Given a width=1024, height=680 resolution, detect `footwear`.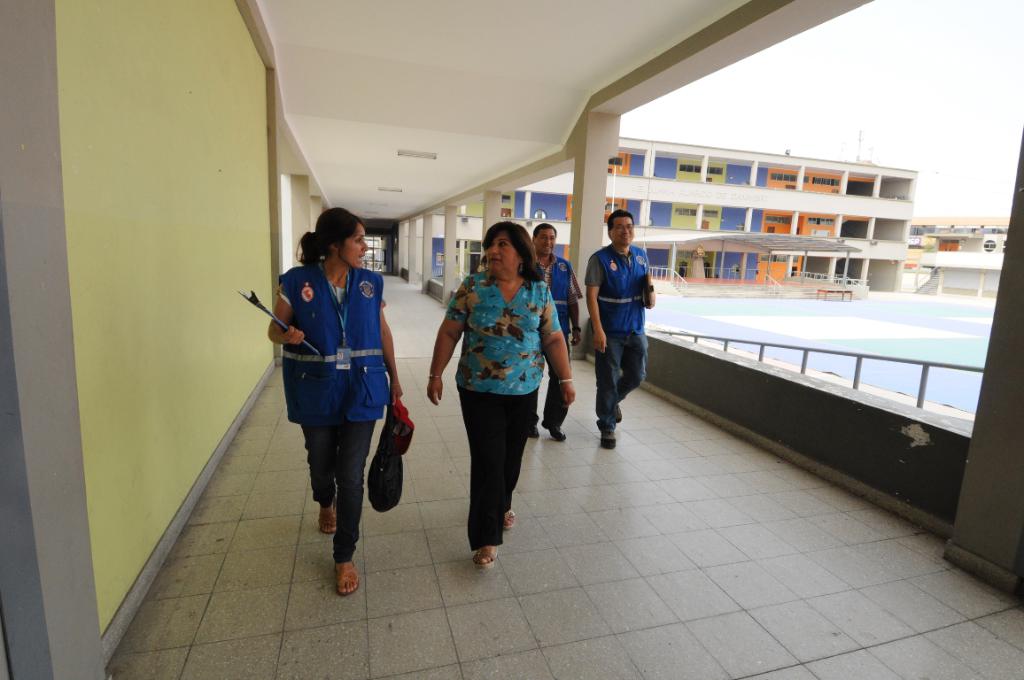
bbox=[495, 506, 518, 536].
